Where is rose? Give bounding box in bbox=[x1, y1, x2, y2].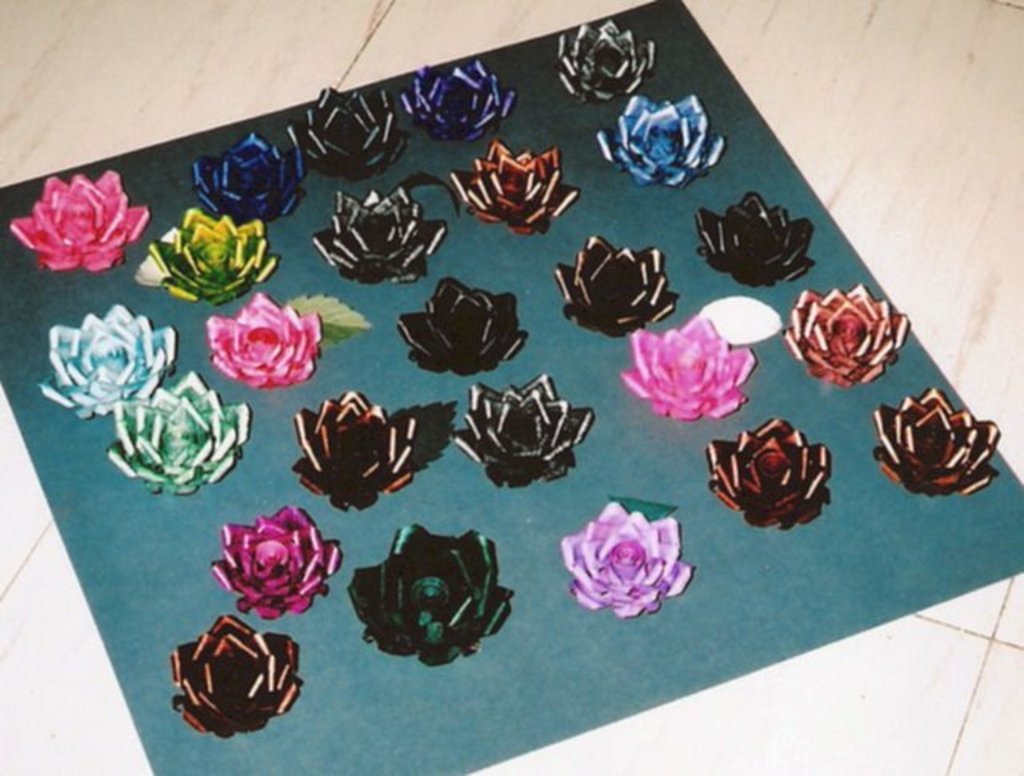
bbox=[786, 285, 914, 387].
